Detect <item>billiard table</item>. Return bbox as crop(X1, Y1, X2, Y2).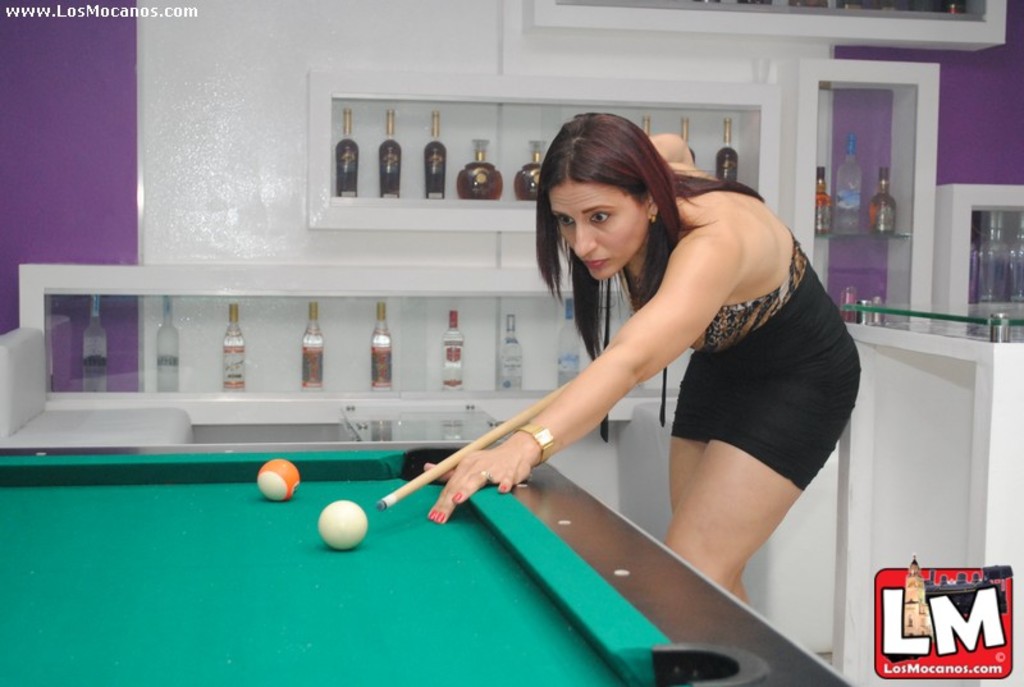
crop(0, 440, 847, 686).
